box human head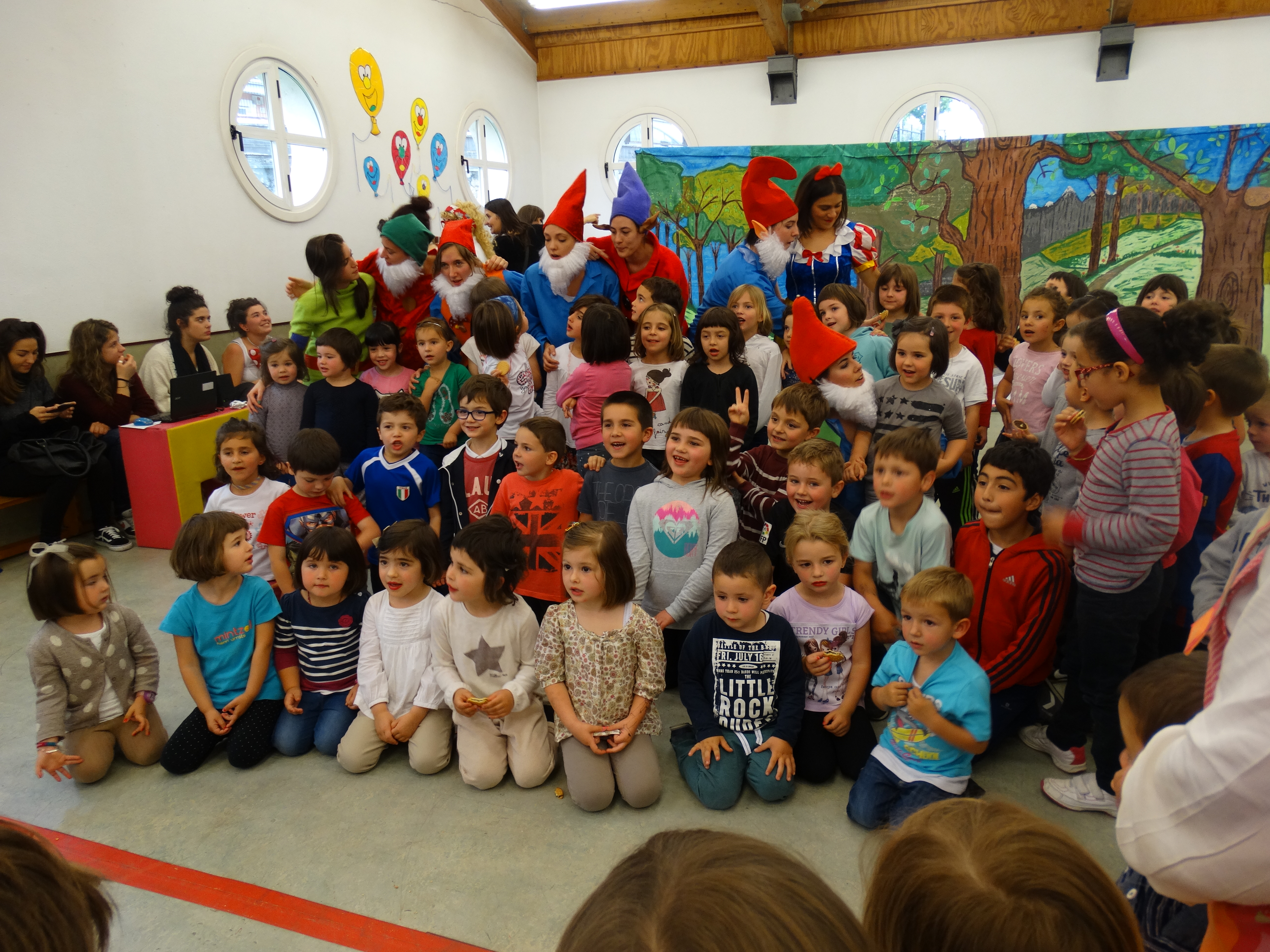
select_region(305, 94, 311, 111)
